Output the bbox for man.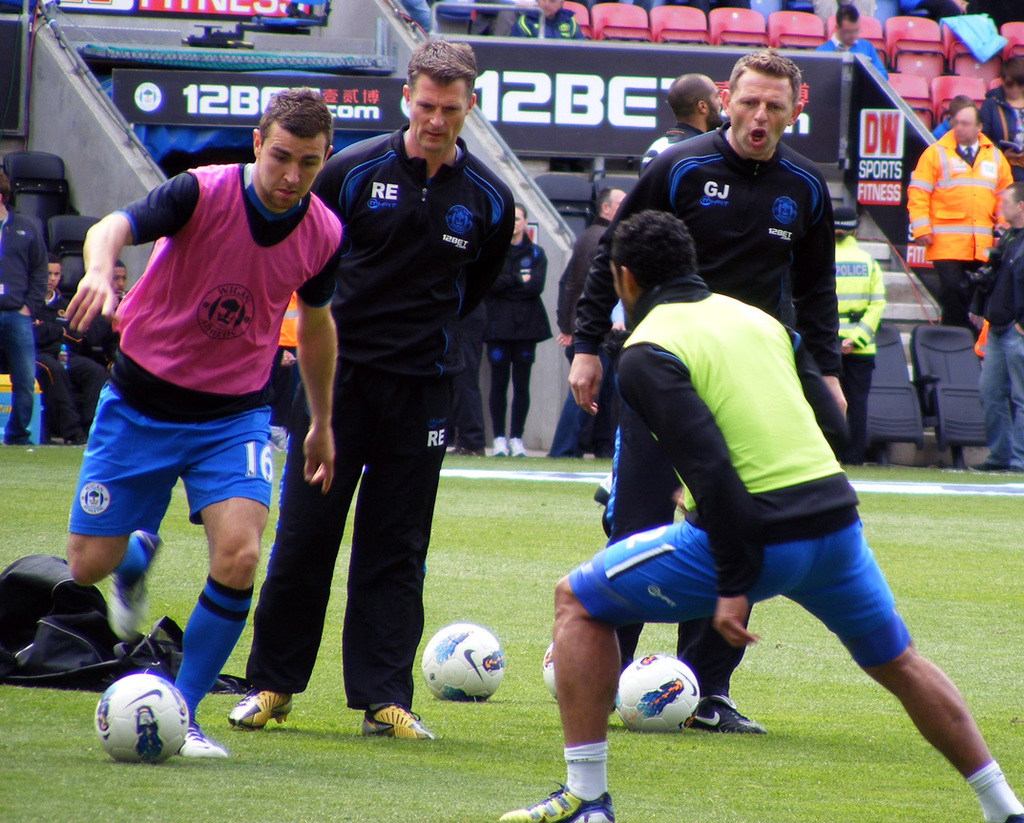
(x1=107, y1=262, x2=132, y2=306).
